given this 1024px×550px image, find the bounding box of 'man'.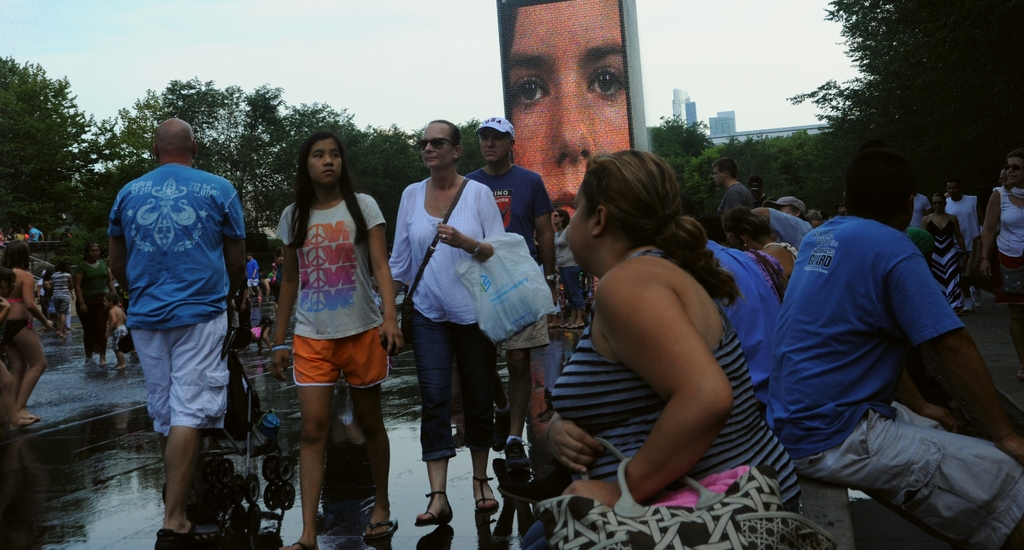
760 145 1009 540.
